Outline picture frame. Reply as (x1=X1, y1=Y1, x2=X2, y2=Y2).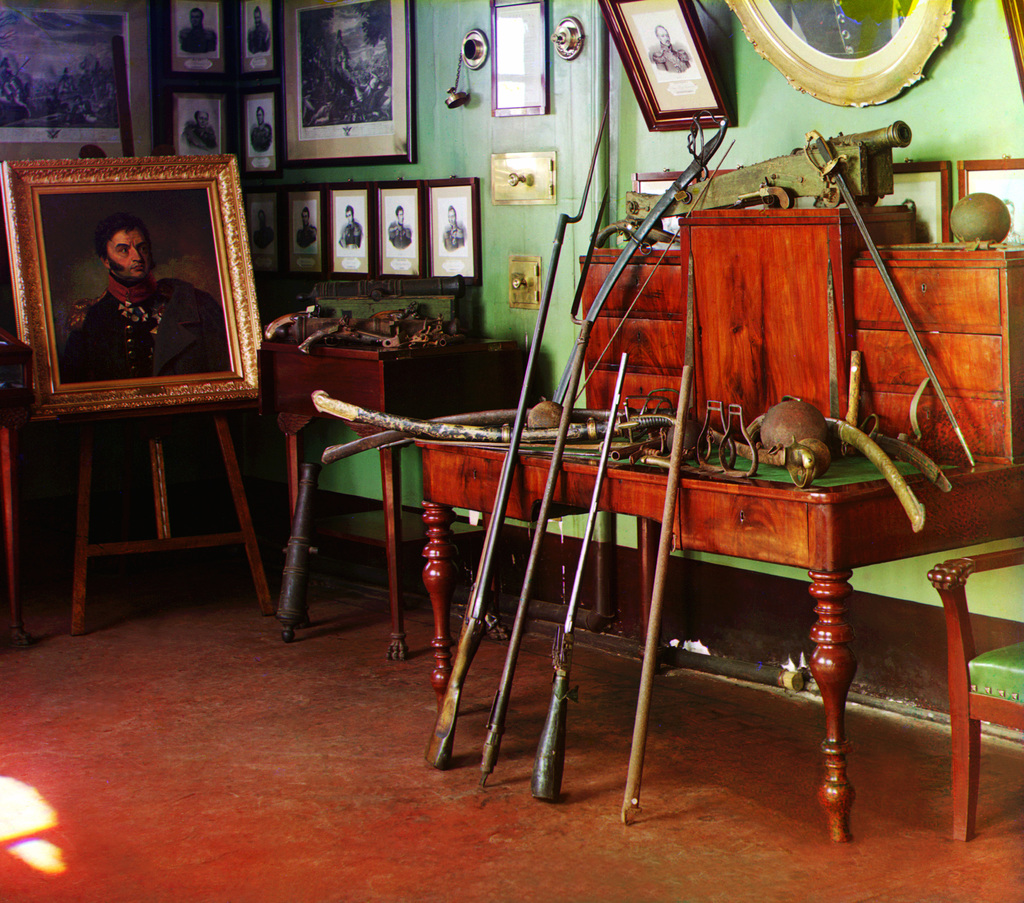
(x1=376, y1=179, x2=426, y2=278).
